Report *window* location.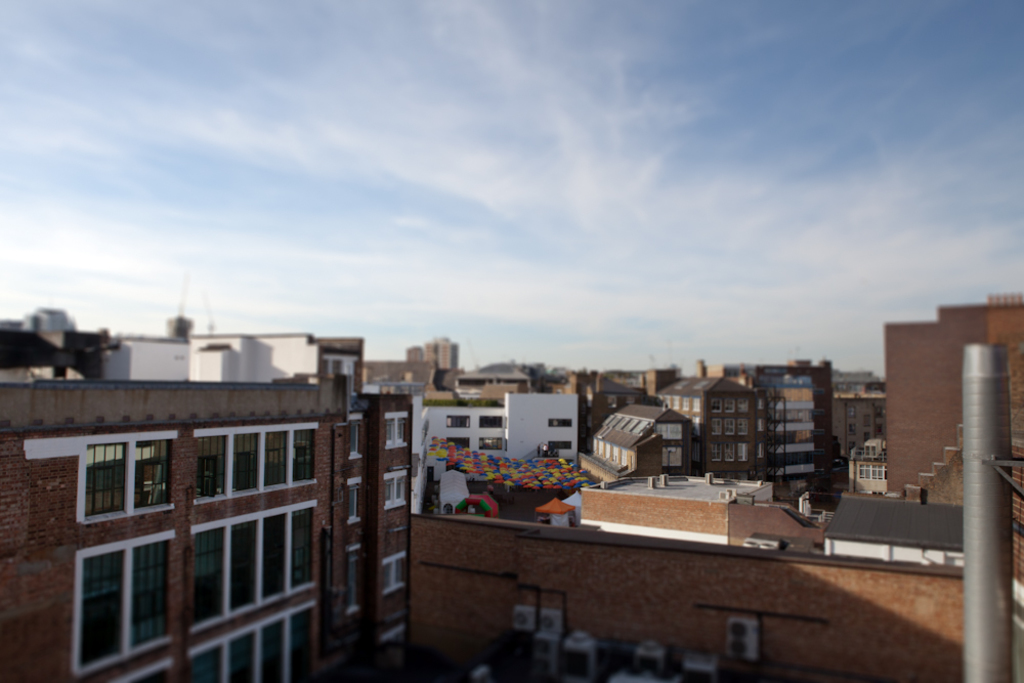
Report: <box>344,472,361,533</box>.
